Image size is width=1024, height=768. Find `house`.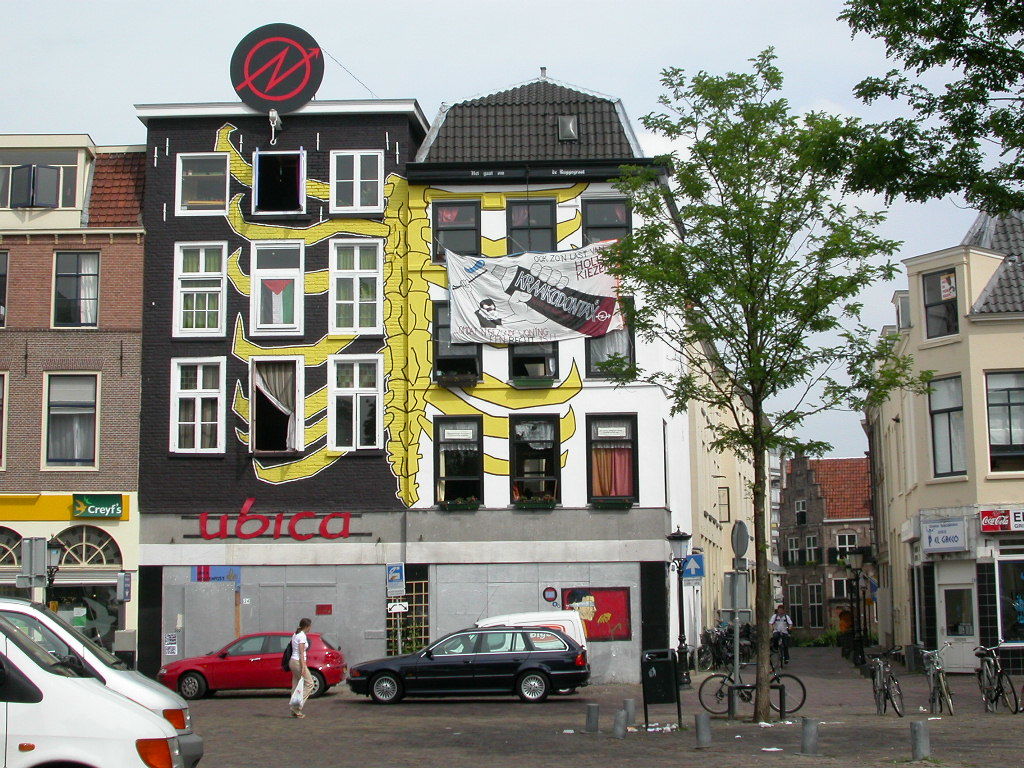
[x1=770, y1=437, x2=876, y2=651].
